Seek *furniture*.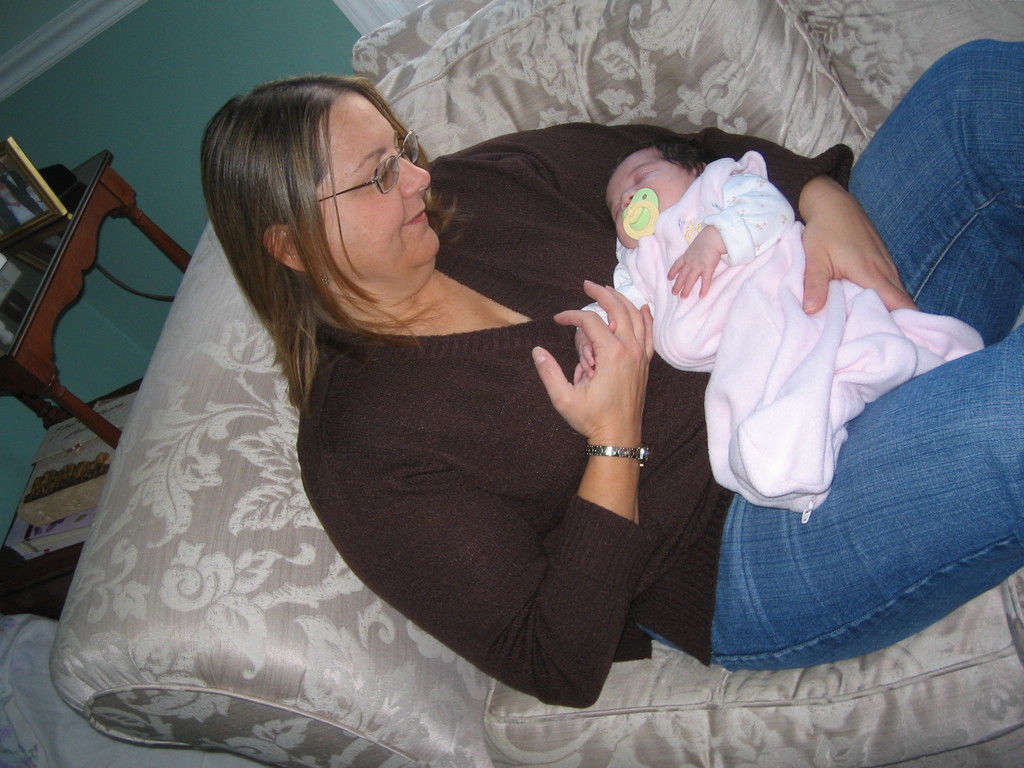
box(49, 0, 1023, 767).
